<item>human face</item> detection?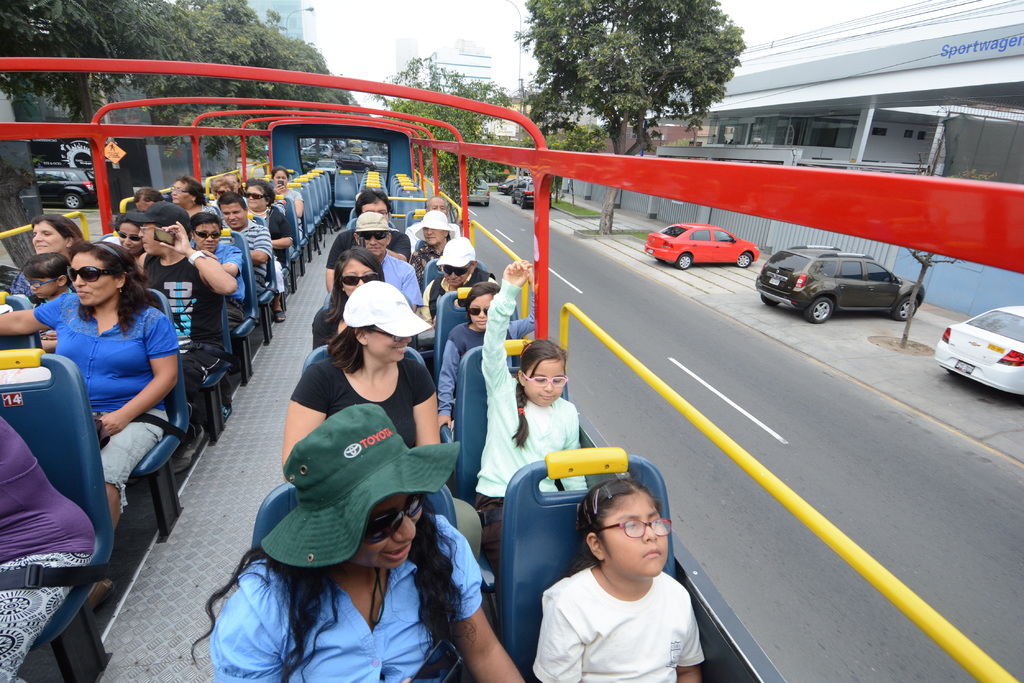
l=428, t=197, r=447, b=217
